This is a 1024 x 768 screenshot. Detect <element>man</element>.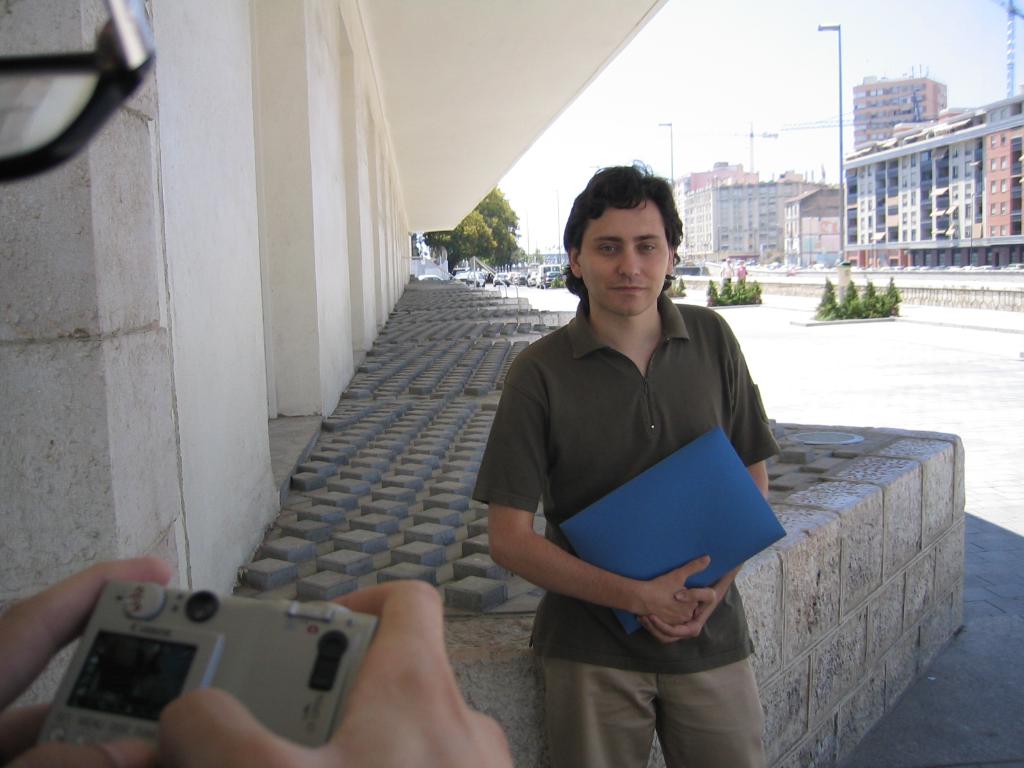
[left=0, top=0, right=514, bottom=767].
